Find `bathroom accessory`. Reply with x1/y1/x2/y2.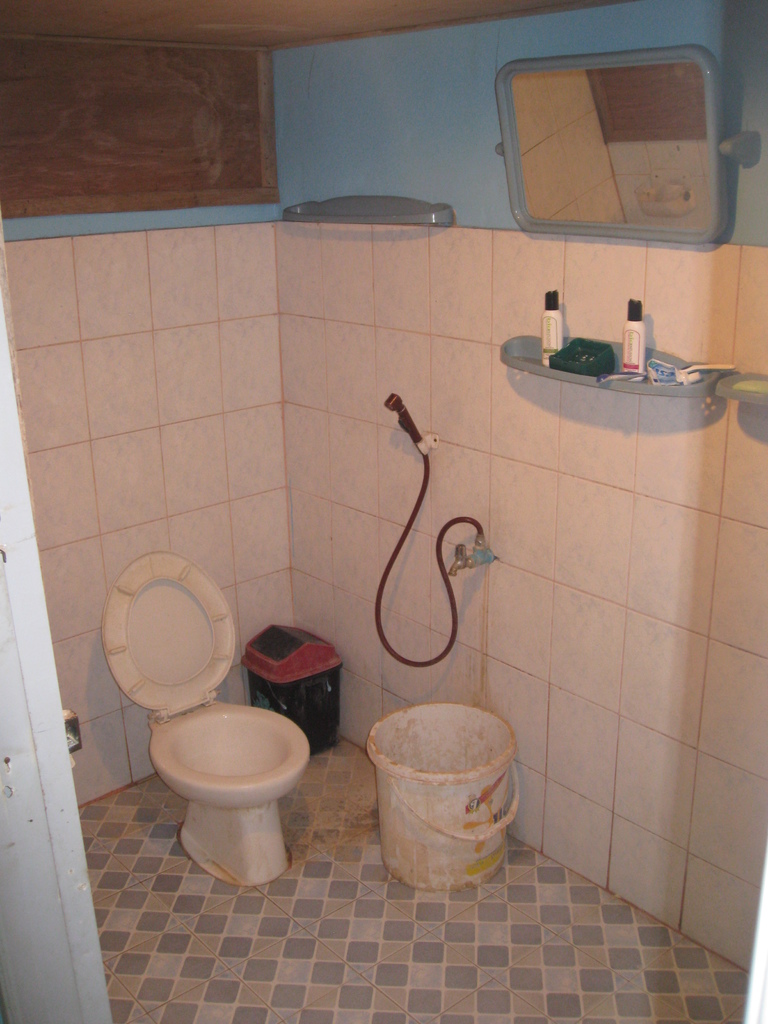
381/384/513/676.
